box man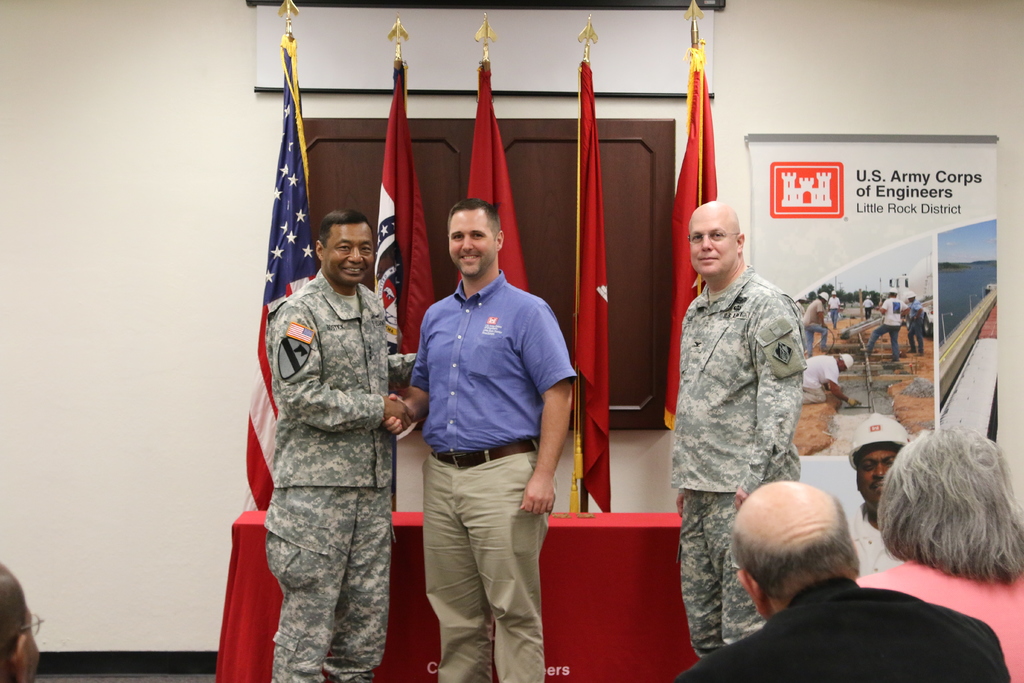
861,288,913,361
